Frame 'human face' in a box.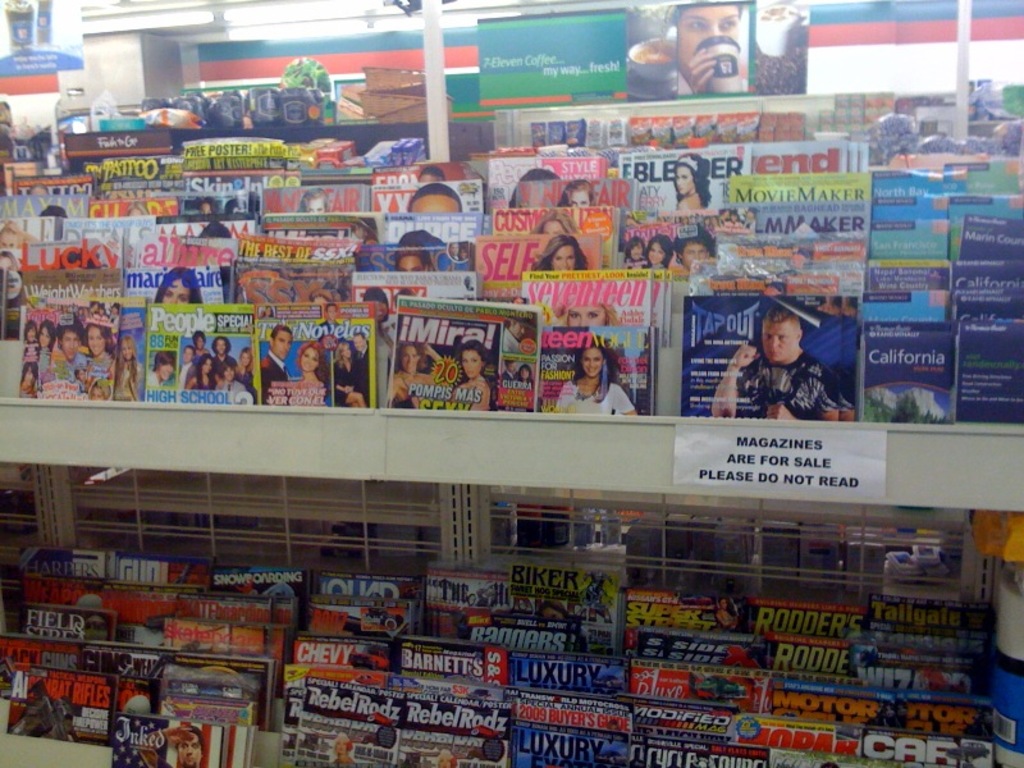
(332,735,349,754).
